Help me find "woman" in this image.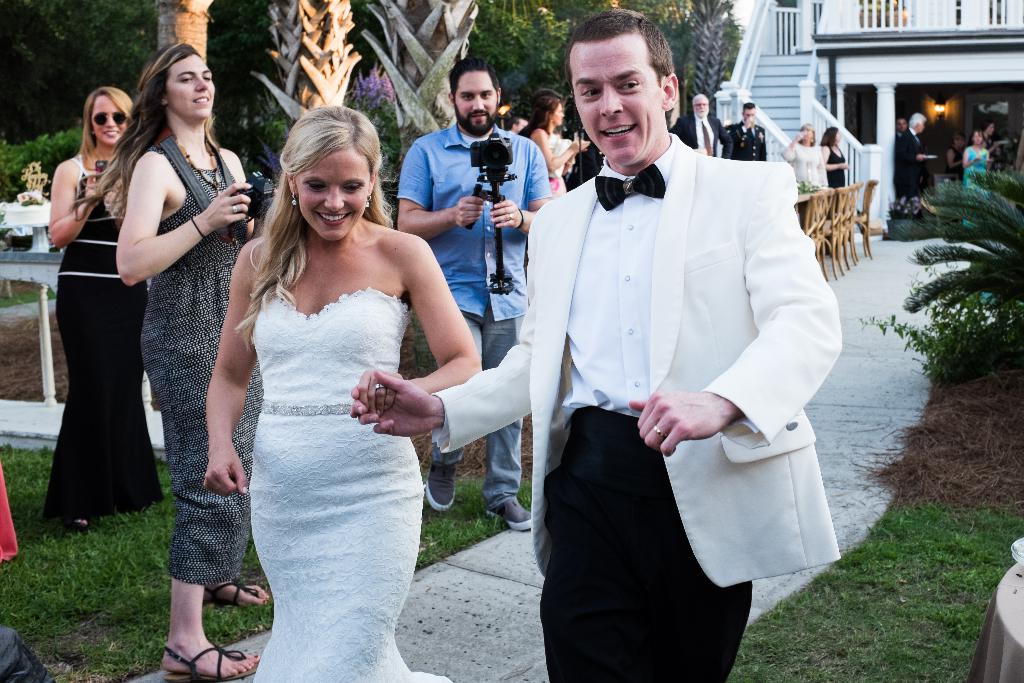
Found it: 819,126,847,183.
